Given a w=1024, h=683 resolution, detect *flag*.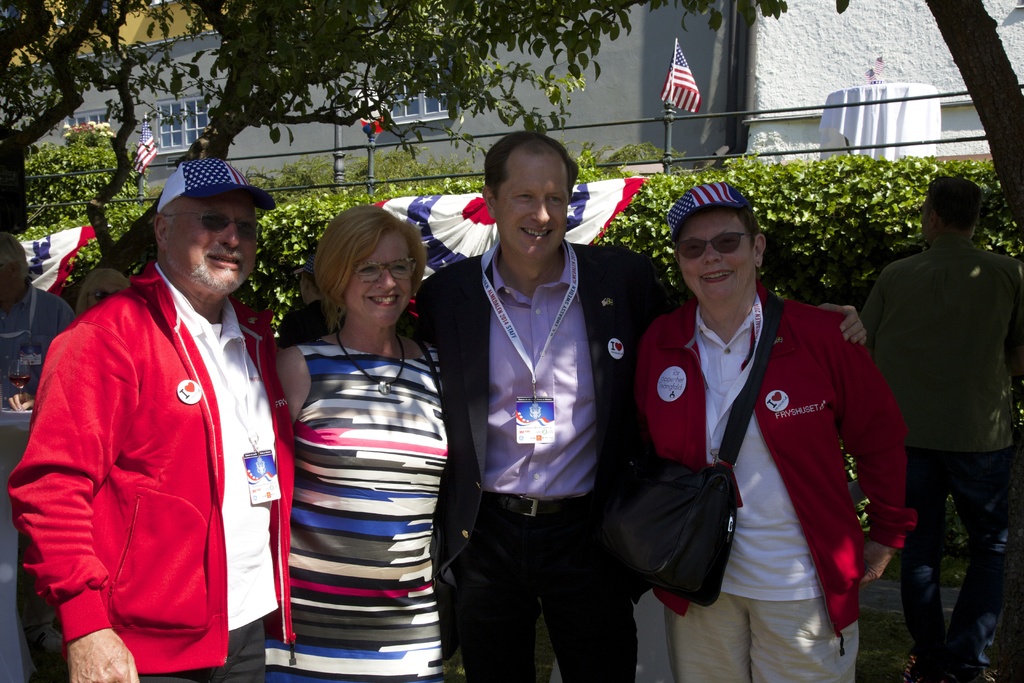
crop(377, 181, 660, 293).
